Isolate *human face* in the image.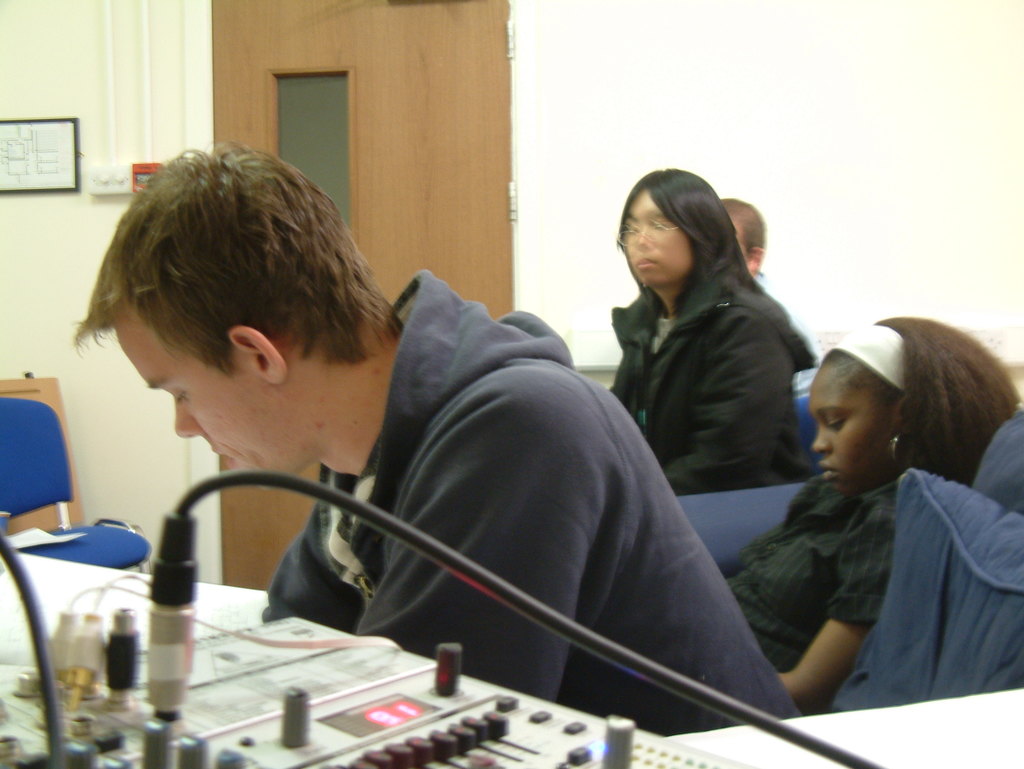
Isolated region: left=109, top=320, right=316, bottom=485.
